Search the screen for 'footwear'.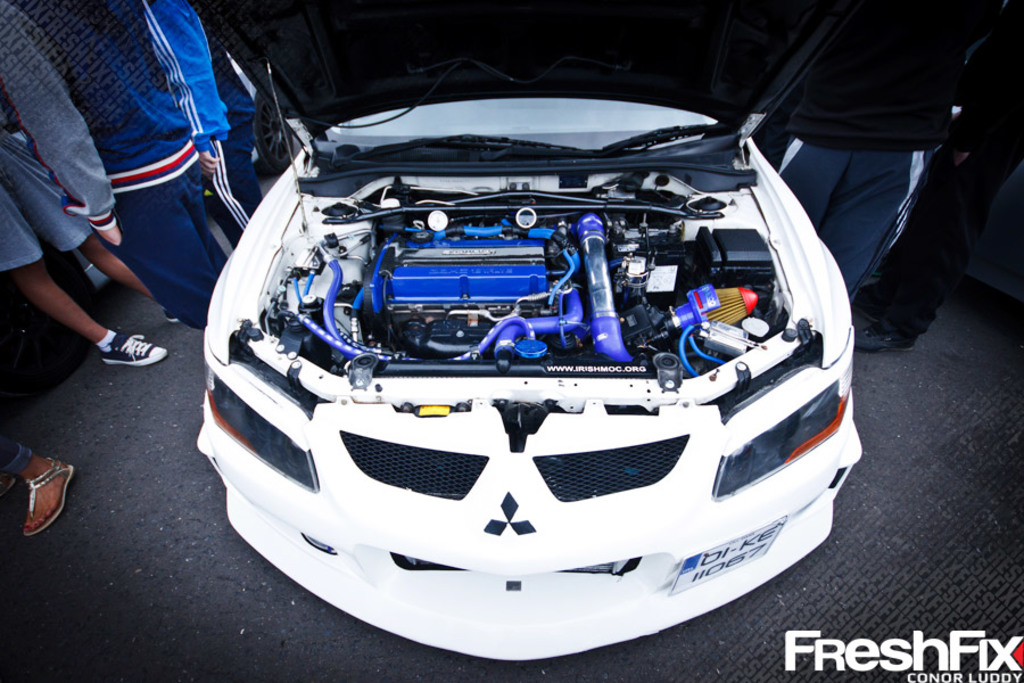
Found at {"left": 853, "top": 323, "right": 919, "bottom": 349}.
